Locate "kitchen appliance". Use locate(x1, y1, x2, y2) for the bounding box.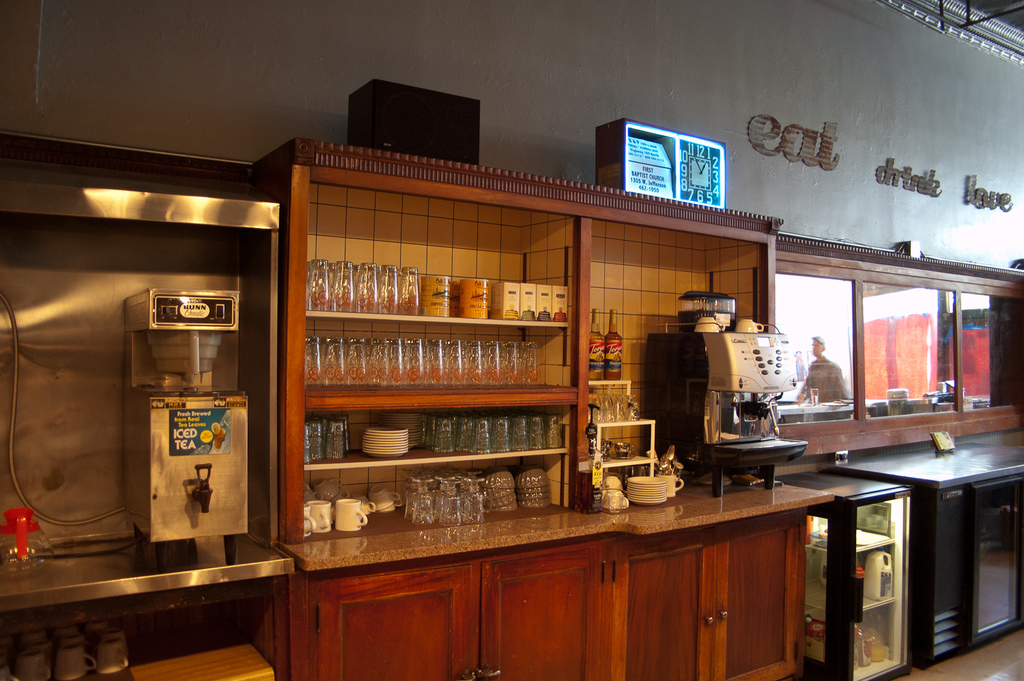
locate(418, 413, 556, 449).
